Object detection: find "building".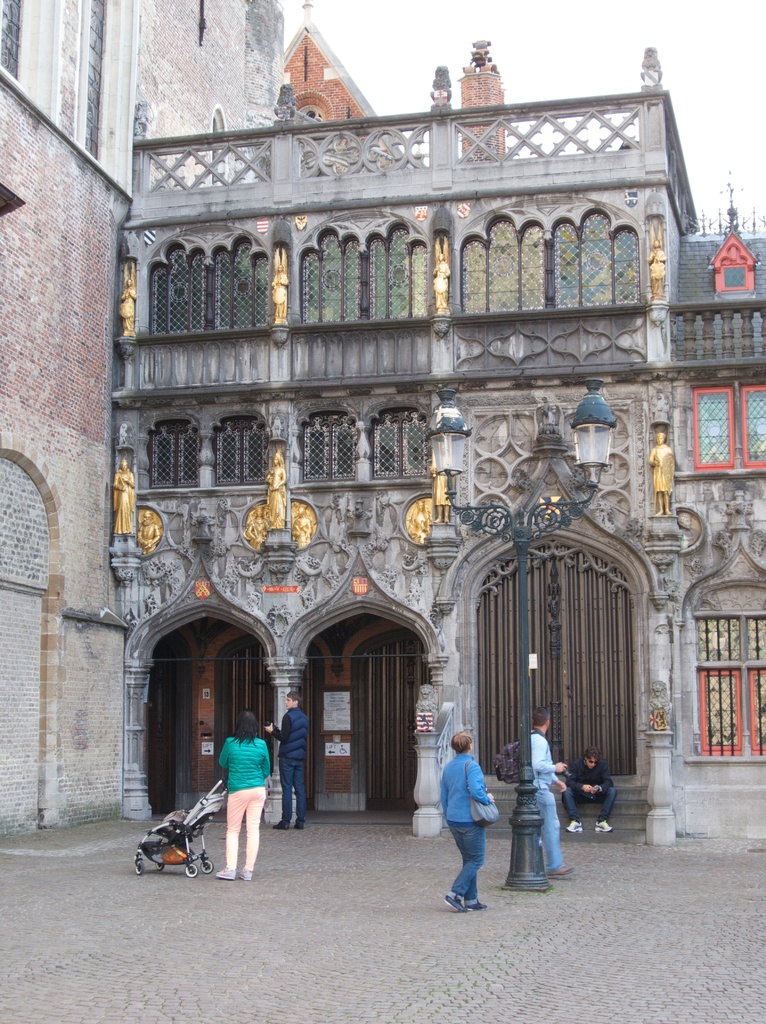
box=[140, 0, 285, 138].
